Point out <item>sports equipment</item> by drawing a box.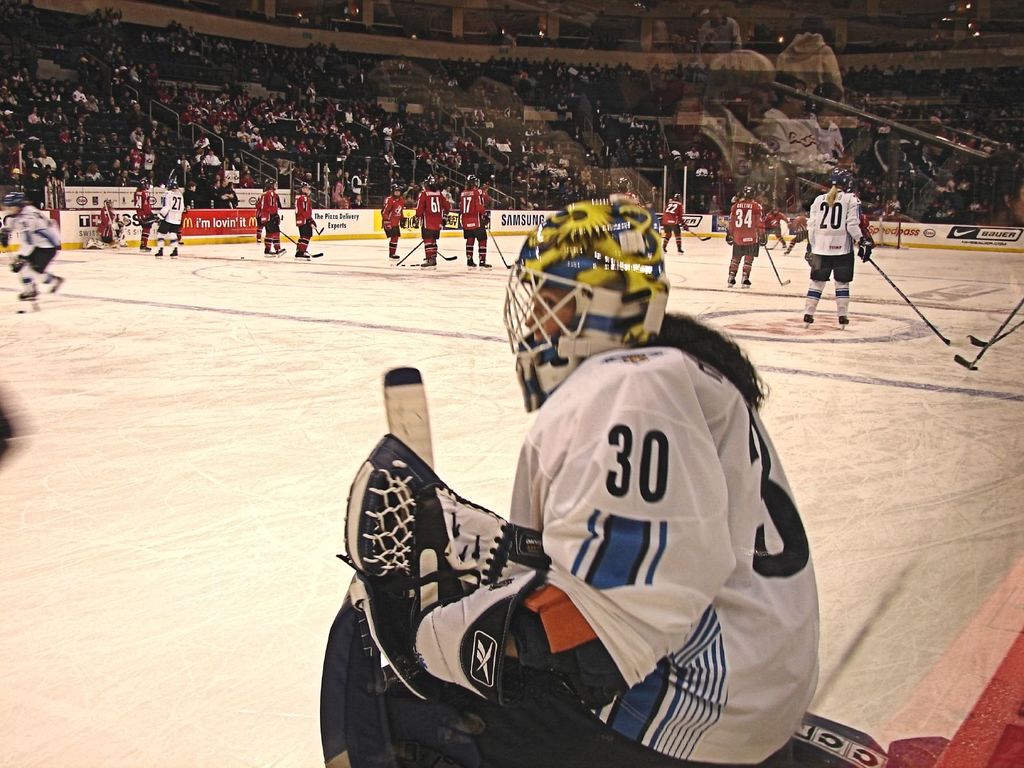
(320,575,486,767).
